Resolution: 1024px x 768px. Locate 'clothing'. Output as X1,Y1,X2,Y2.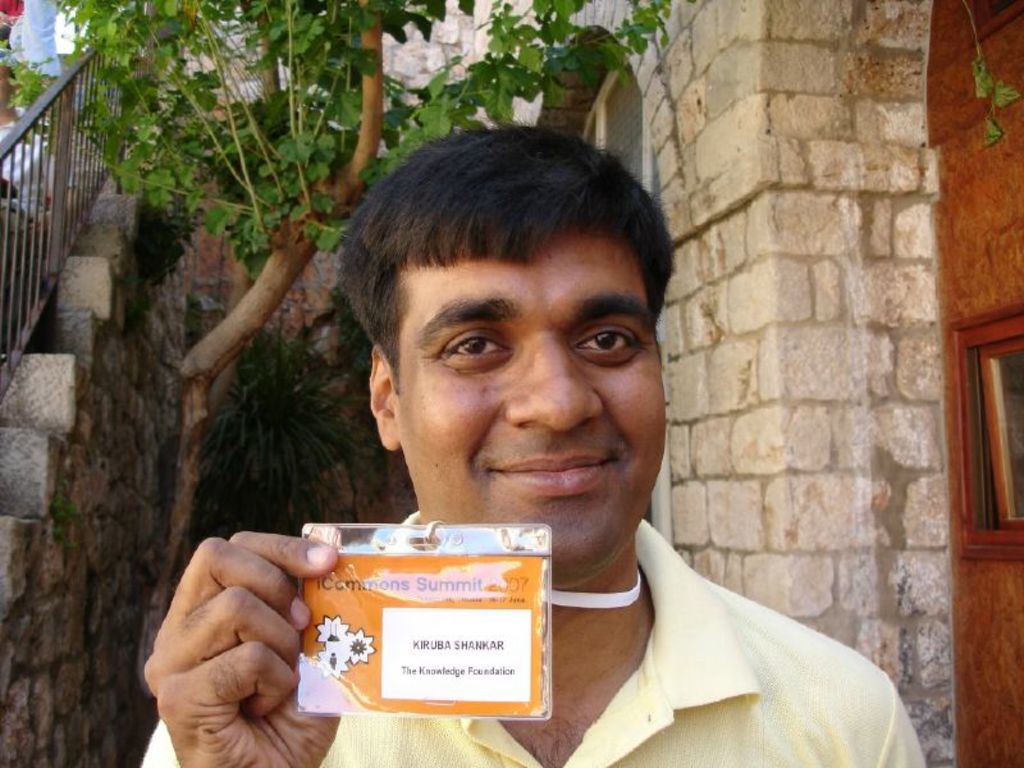
141,507,929,767.
